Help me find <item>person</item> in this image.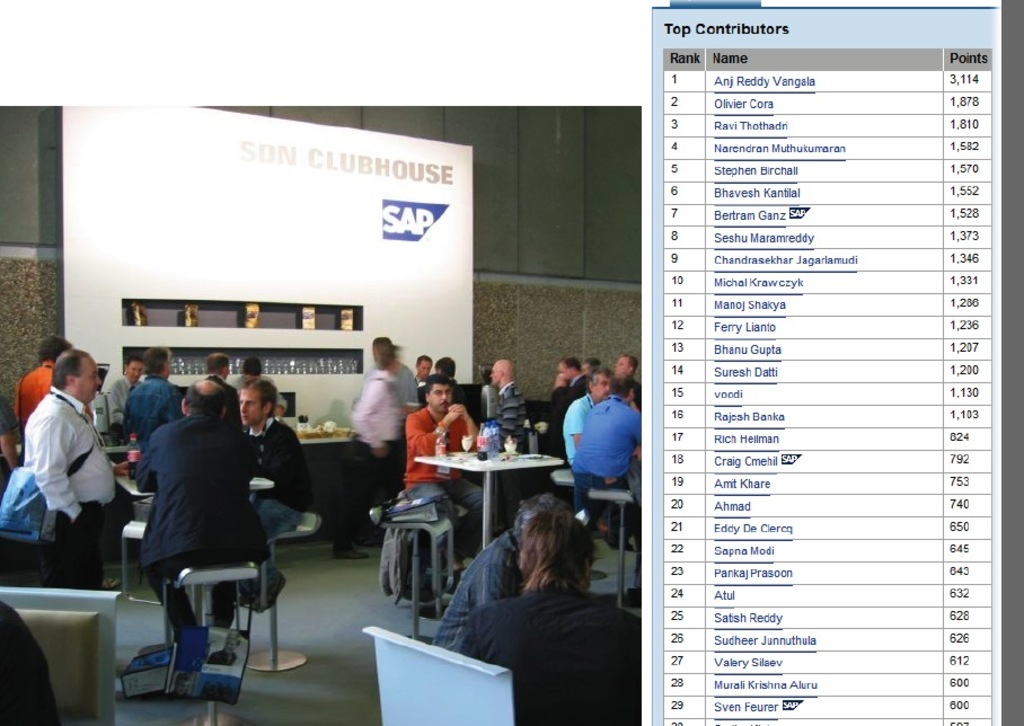
Found it: locate(411, 351, 434, 395).
